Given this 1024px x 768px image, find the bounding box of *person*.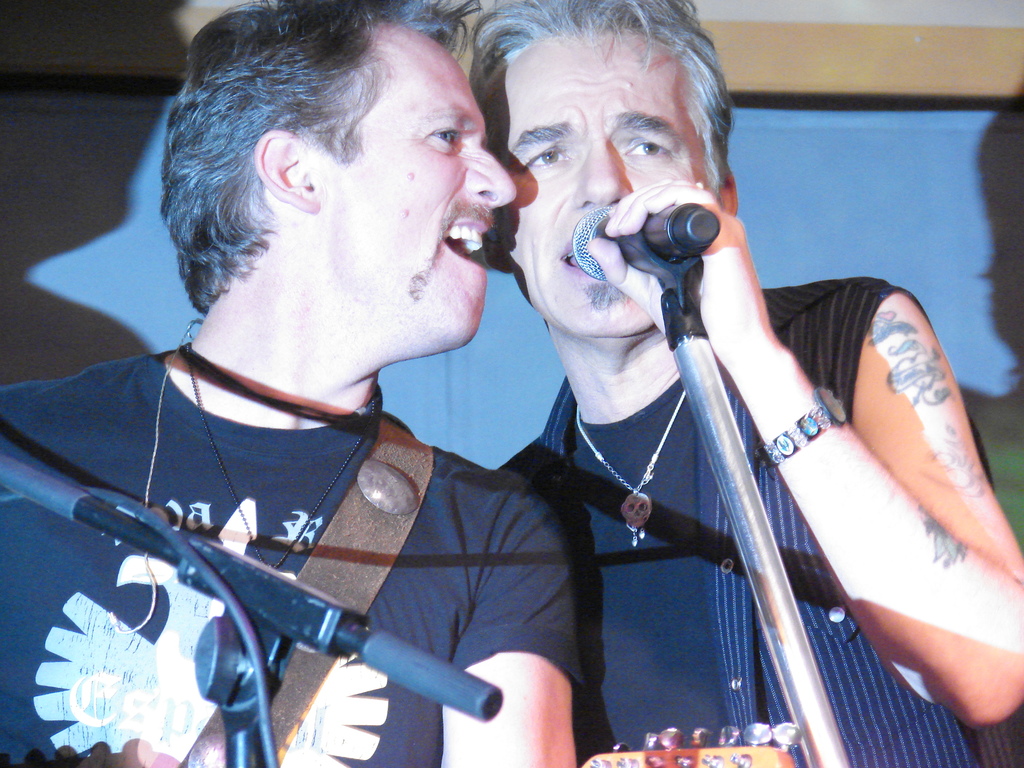
x1=0 y1=0 x2=586 y2=767.
